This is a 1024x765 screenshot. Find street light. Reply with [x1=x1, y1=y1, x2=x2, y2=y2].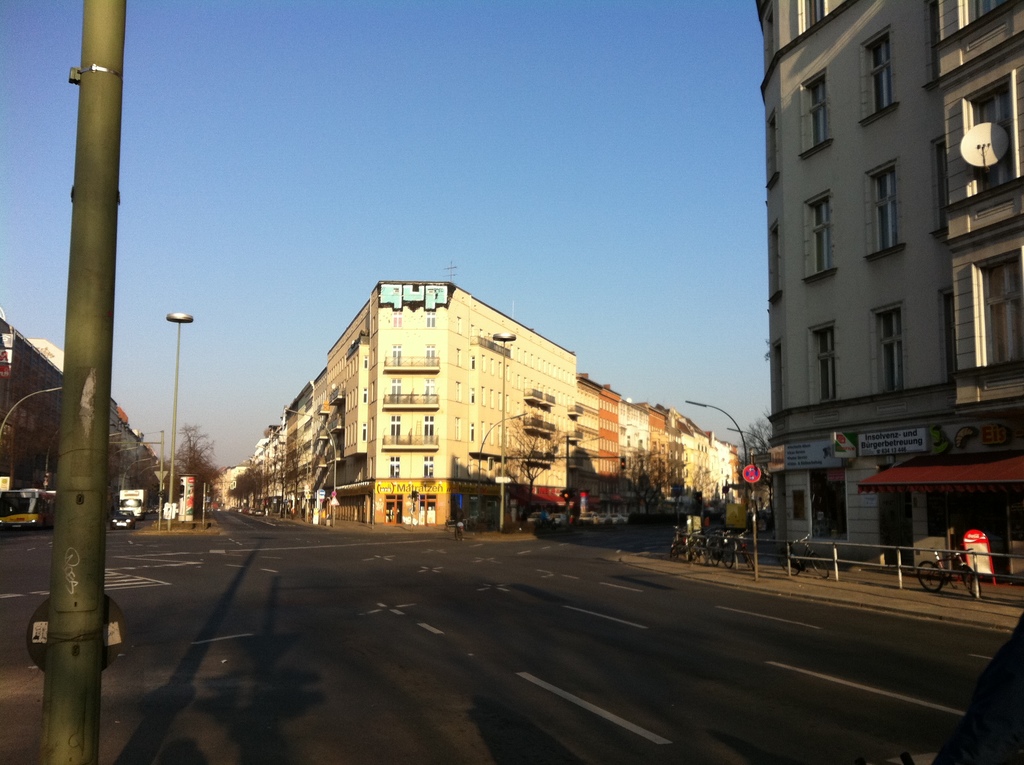
[x1=563, y1=430, x2=604, y2=511].
